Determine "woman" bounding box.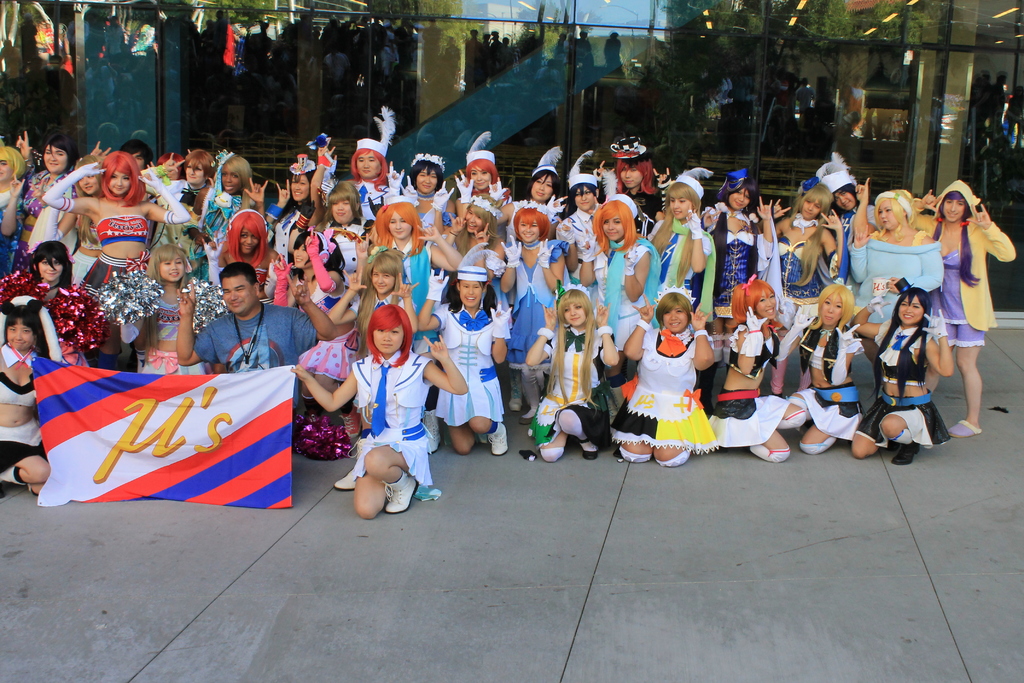
Determined: left=138, top=146, right=214, bottom=259.
